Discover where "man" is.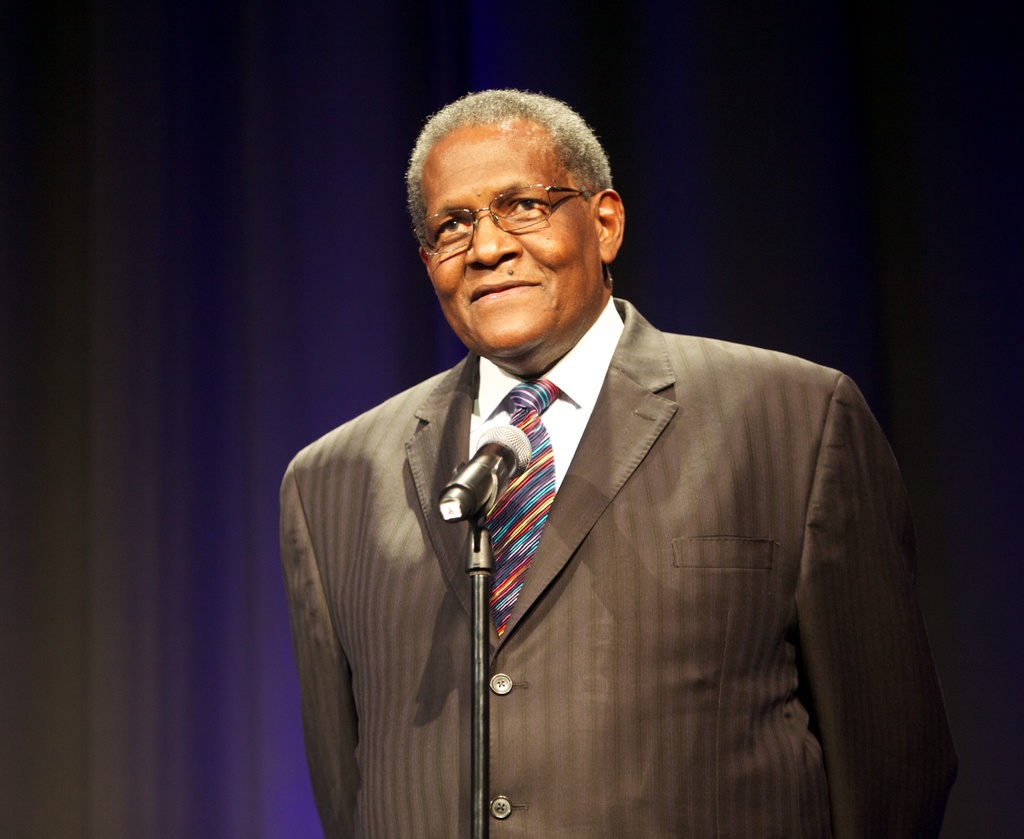
Discovered at crop(280, 89, 962, 838).
